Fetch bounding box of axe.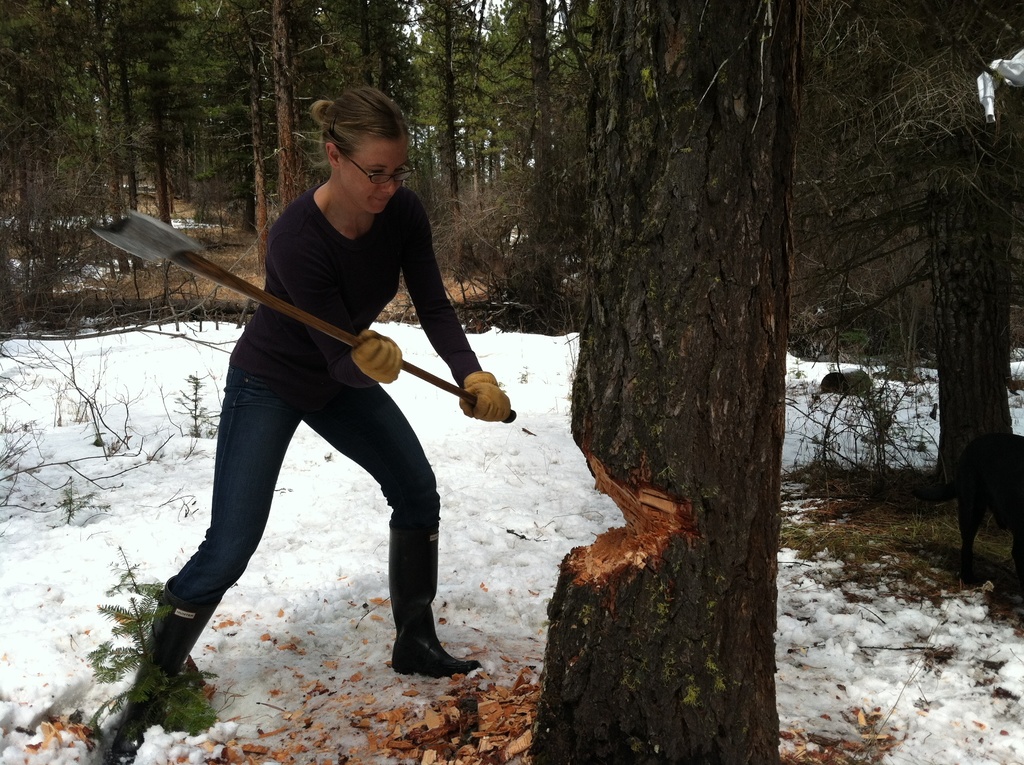
Bbox: <region>84, 200, 516, 426</region>.
